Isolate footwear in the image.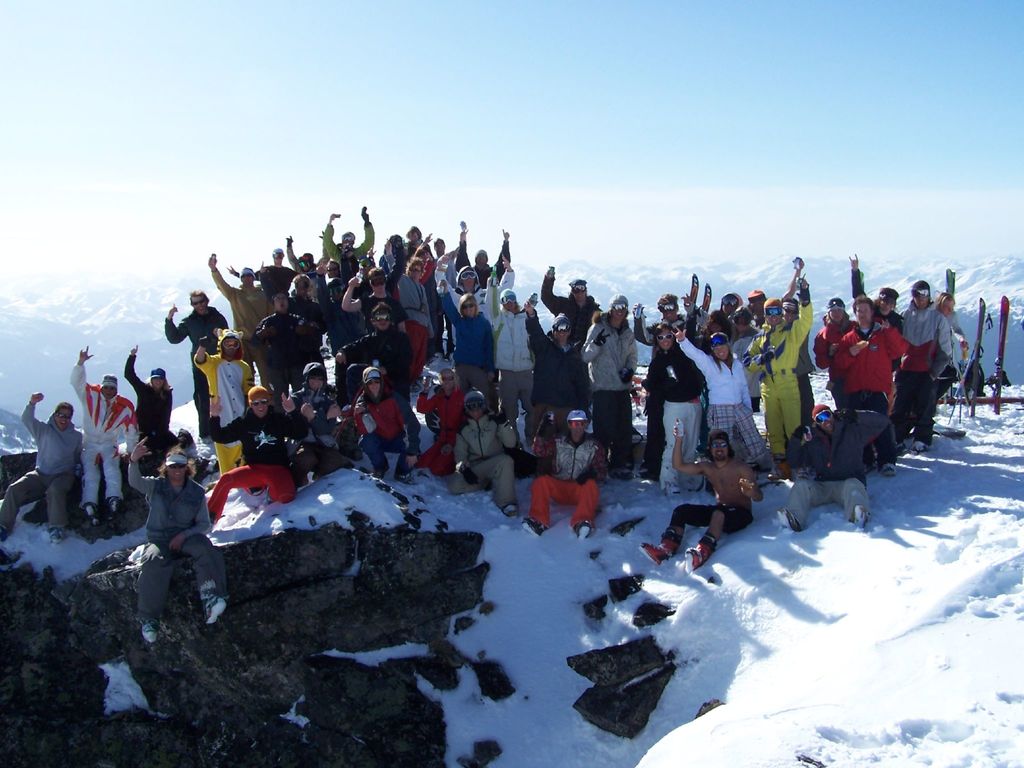
Isolated region: bbox(519, 519, 541, 539).
